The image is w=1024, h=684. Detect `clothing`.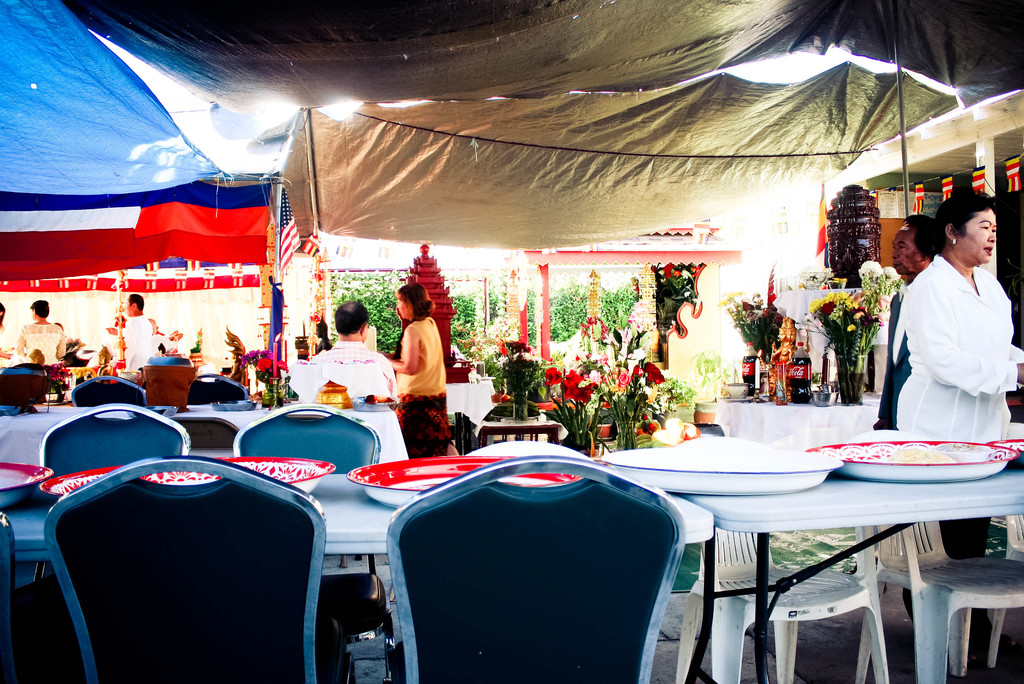
Detection: [117,304,161,388].
